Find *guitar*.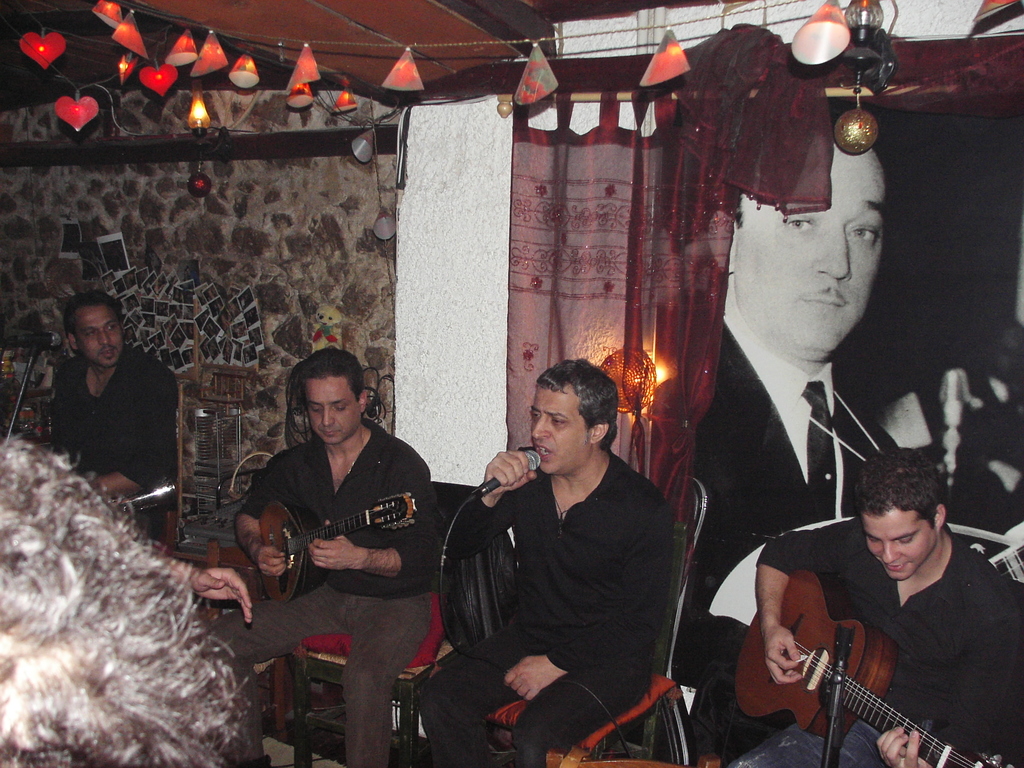
rect(733, 568, 1012, 767).
